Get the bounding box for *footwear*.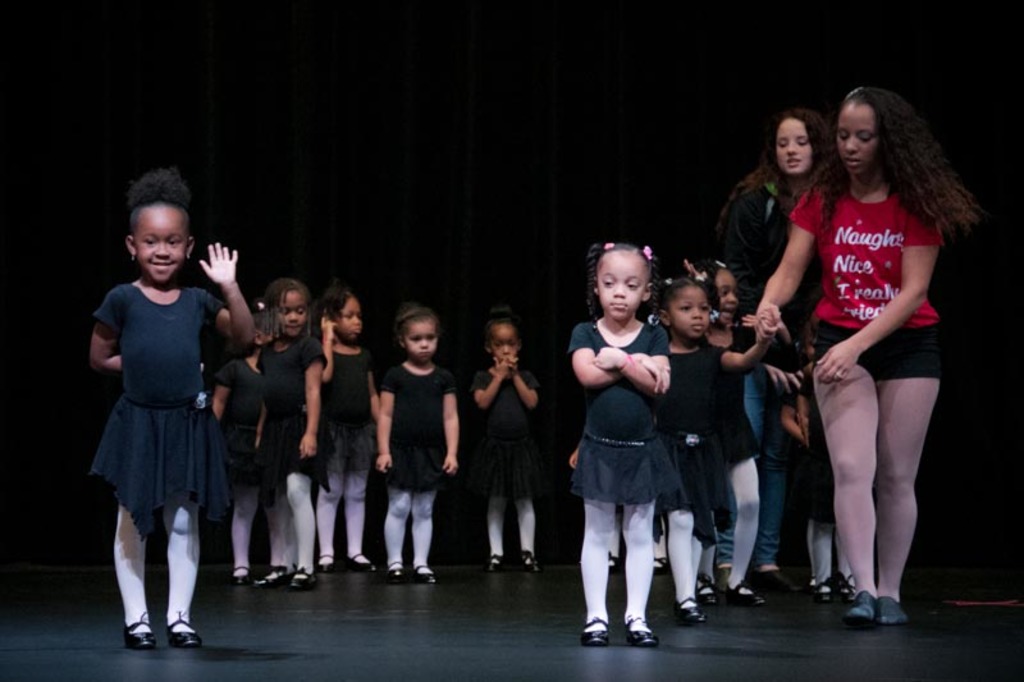
(849,595,883,622).
